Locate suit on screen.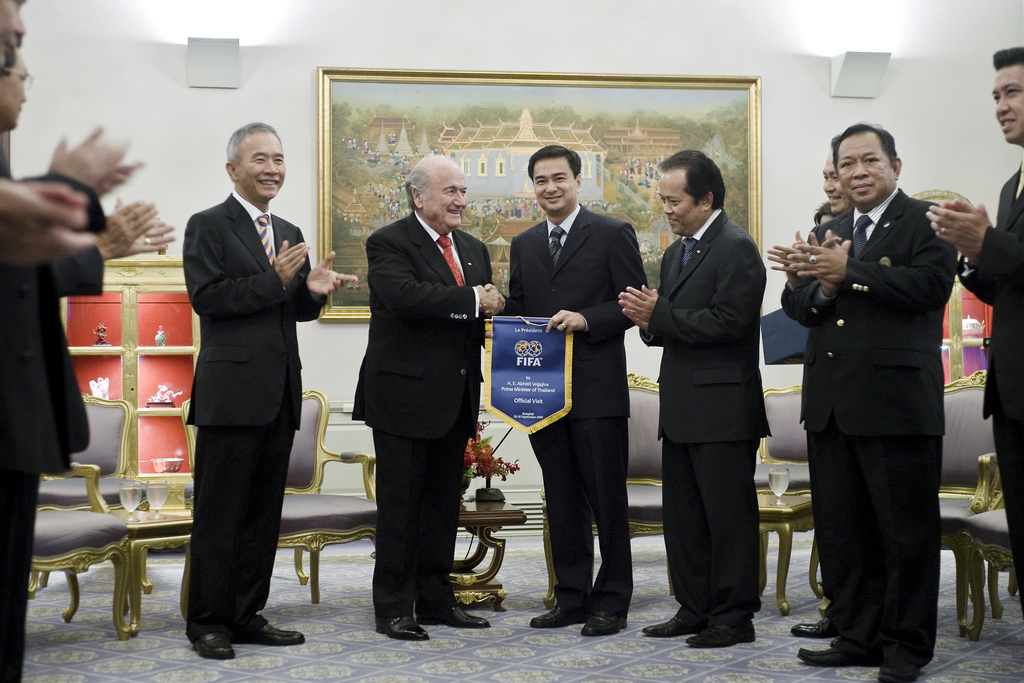
On screen at box=[162, 141, 319, 666].
